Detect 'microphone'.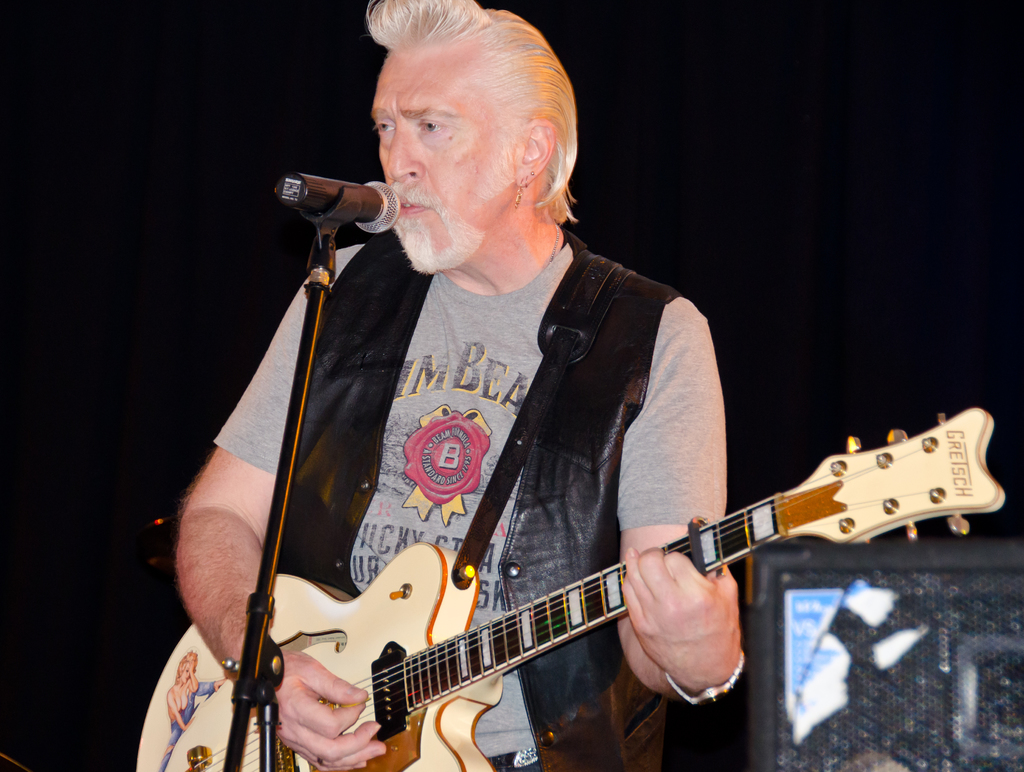
Detected at [261,168,387,241].
